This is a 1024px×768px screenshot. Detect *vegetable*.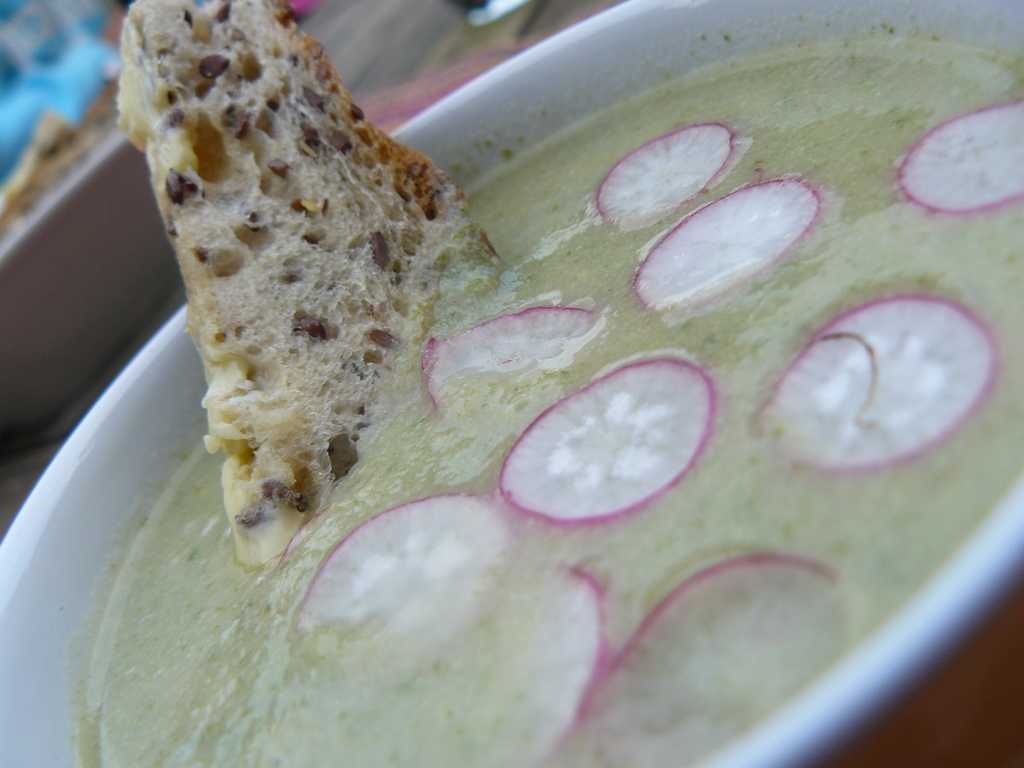
[x1=511, y1=342, x2=725, y2=532].
